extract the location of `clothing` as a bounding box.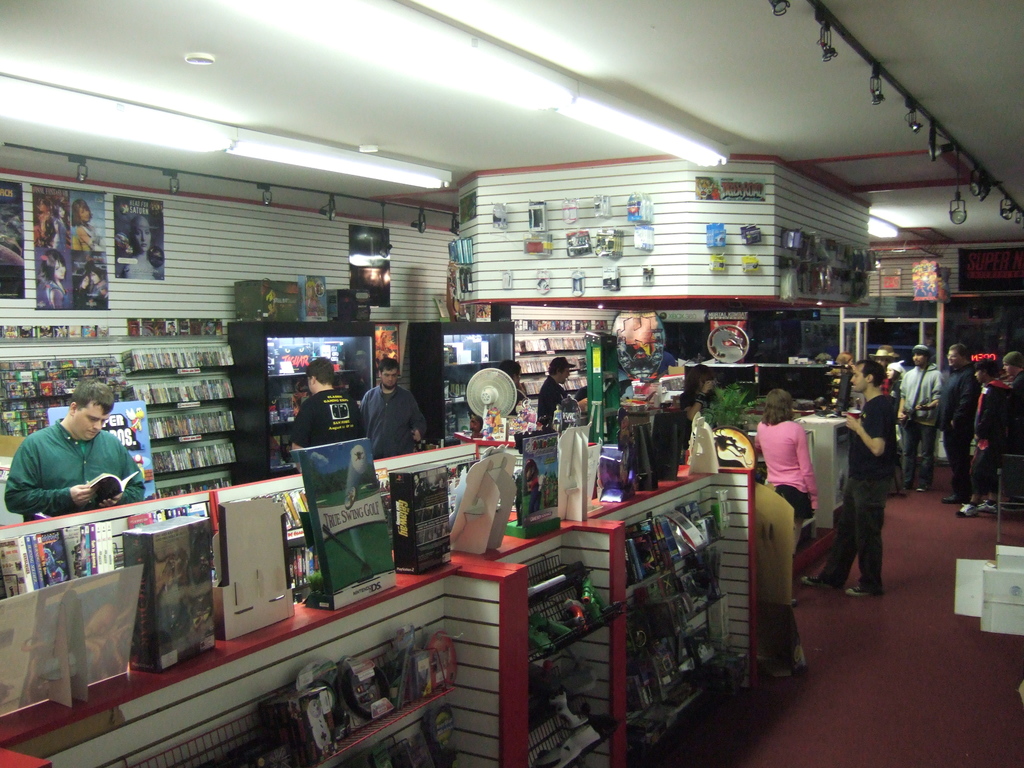
<bbox>538, 373, 579, 431</bbox>.
